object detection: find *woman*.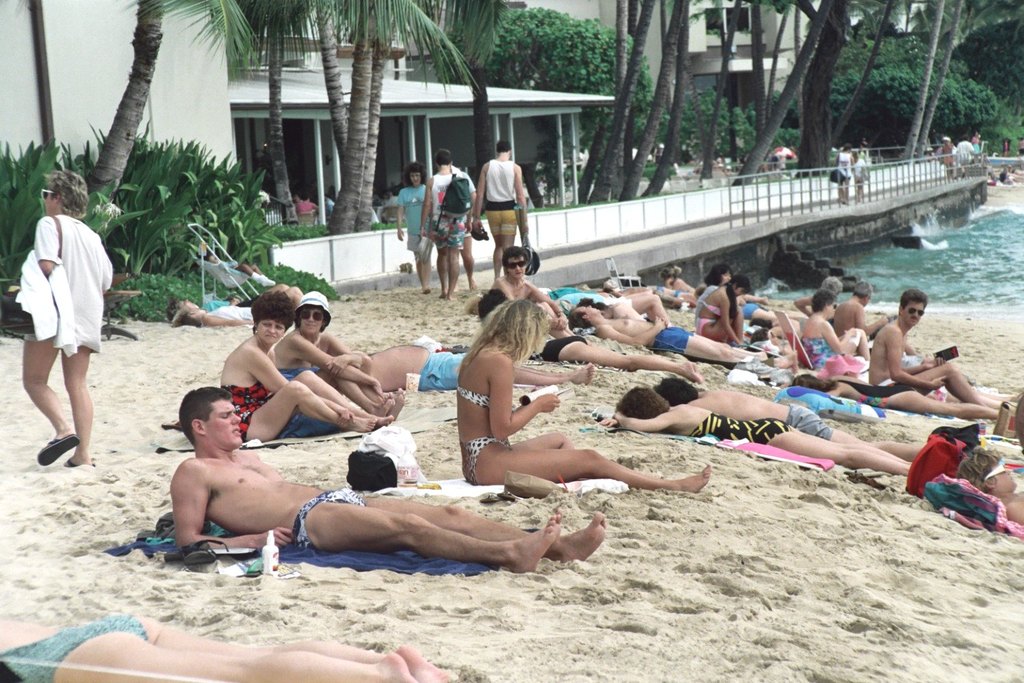
locate(452, 294, 709, 494).
